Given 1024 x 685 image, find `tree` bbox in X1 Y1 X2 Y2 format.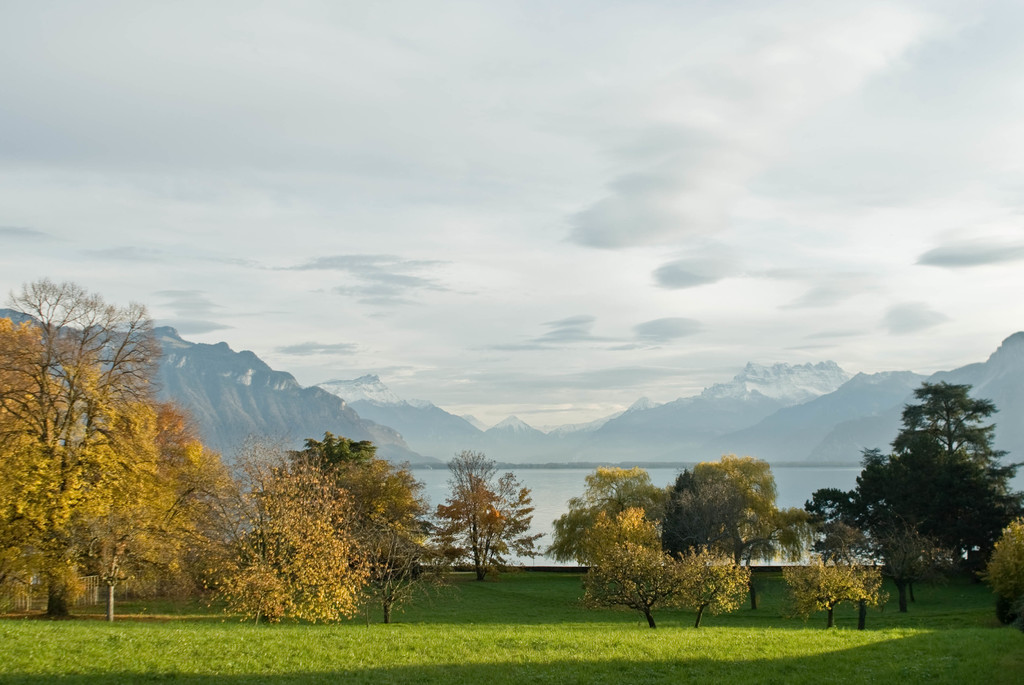
445 434 504 582.
